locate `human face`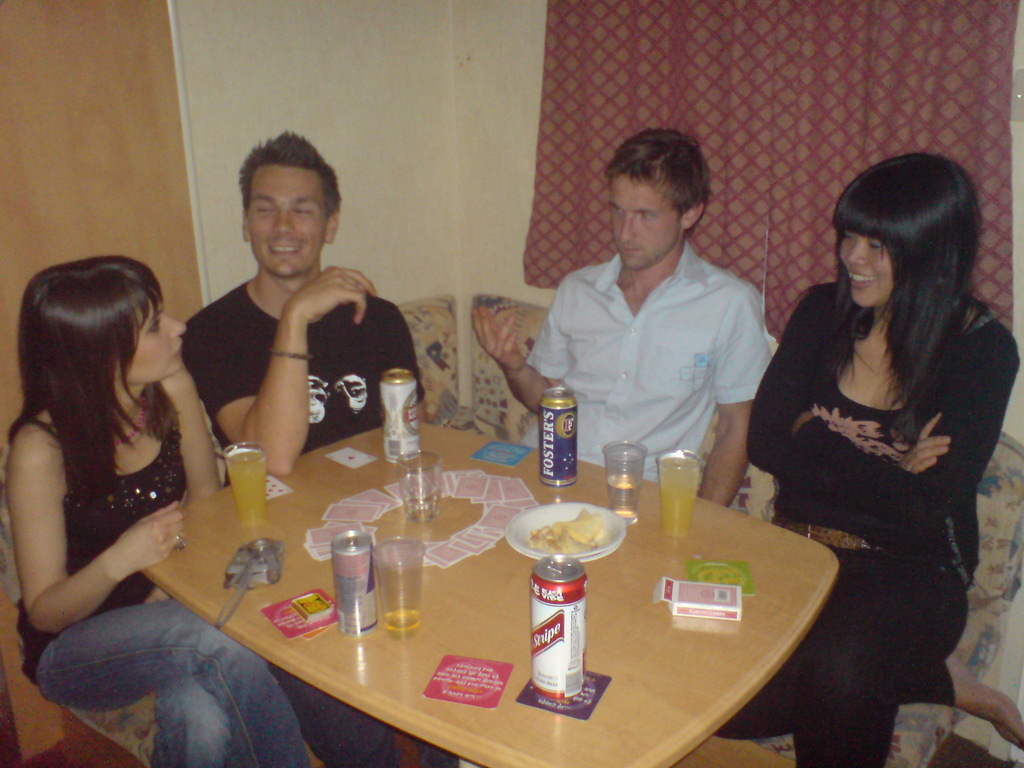
select_region(828, 216, 893, 314)
